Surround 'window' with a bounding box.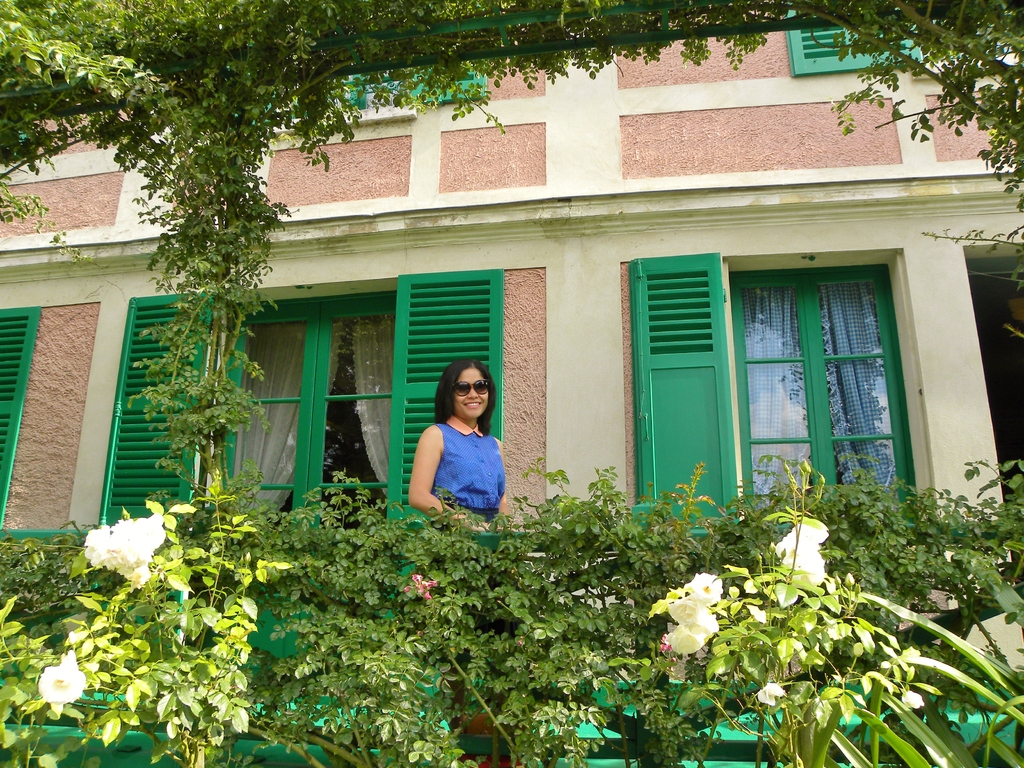
select_region(10, 125, 31, 162).
